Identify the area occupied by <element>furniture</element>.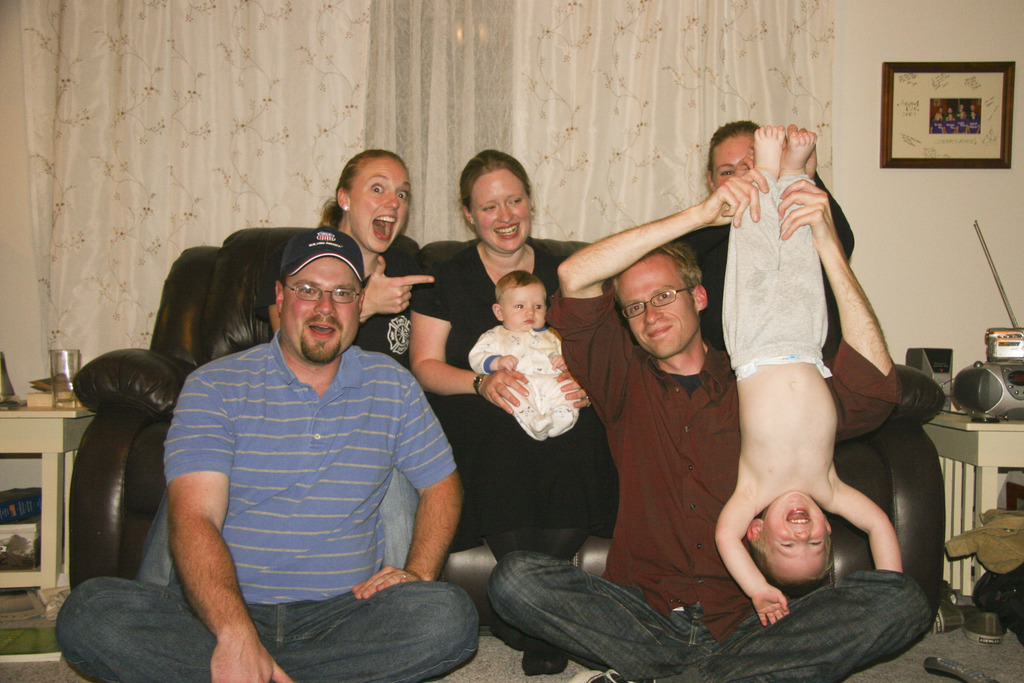
Area: 922/409/1023/607.
